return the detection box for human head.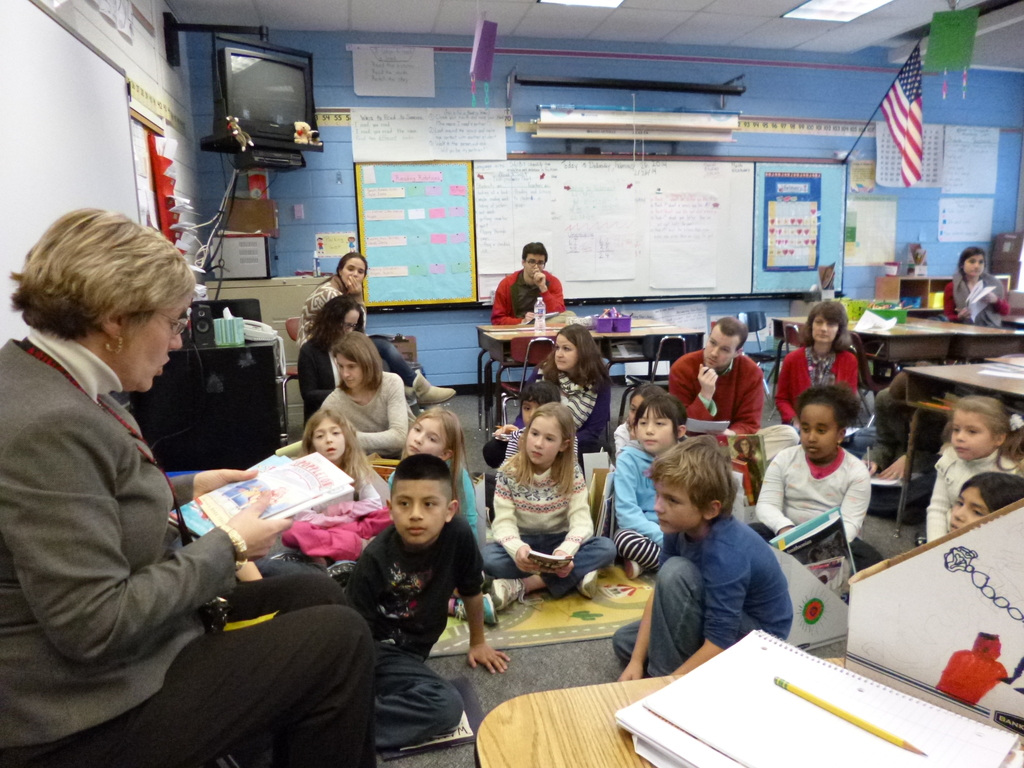
box(629, 385, 665, 428).
